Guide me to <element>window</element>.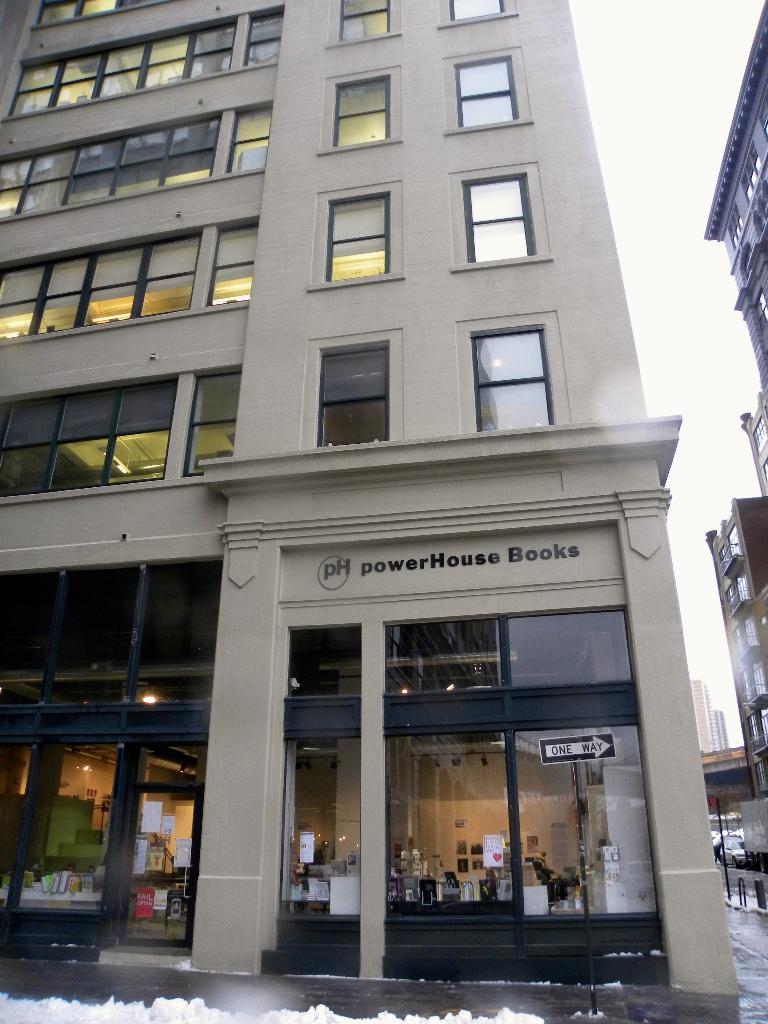
Guidance: l=0, t=100, r=269, b=221.
